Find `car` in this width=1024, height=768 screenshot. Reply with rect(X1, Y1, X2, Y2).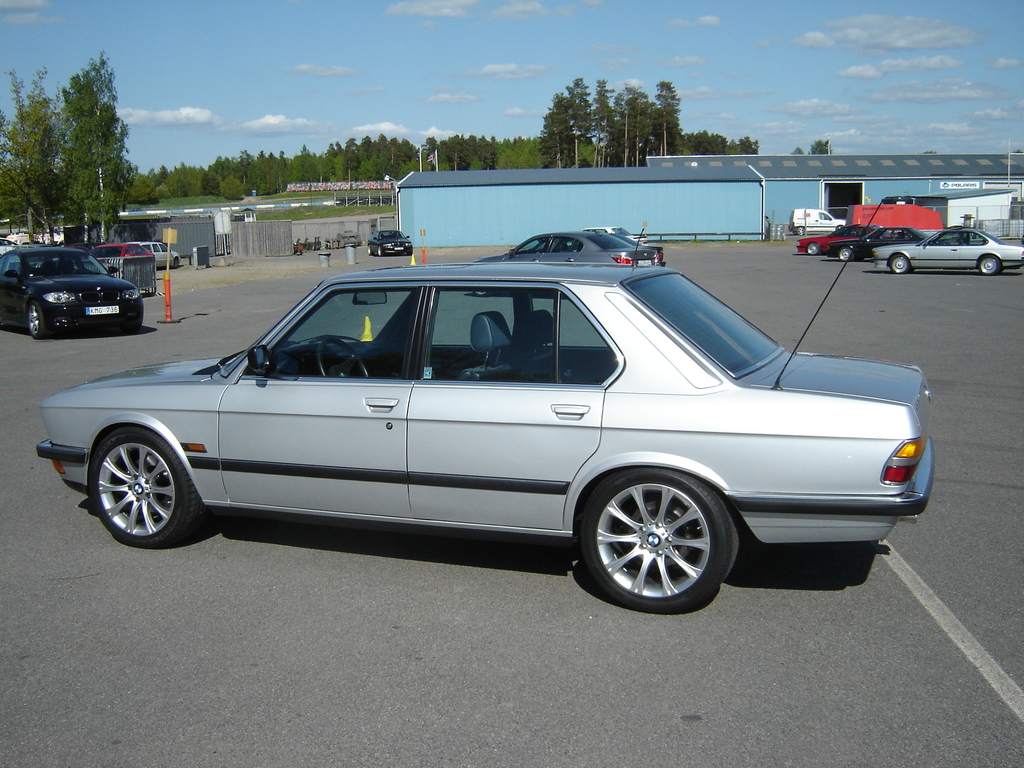
rect(796, 223, 899, 253).
